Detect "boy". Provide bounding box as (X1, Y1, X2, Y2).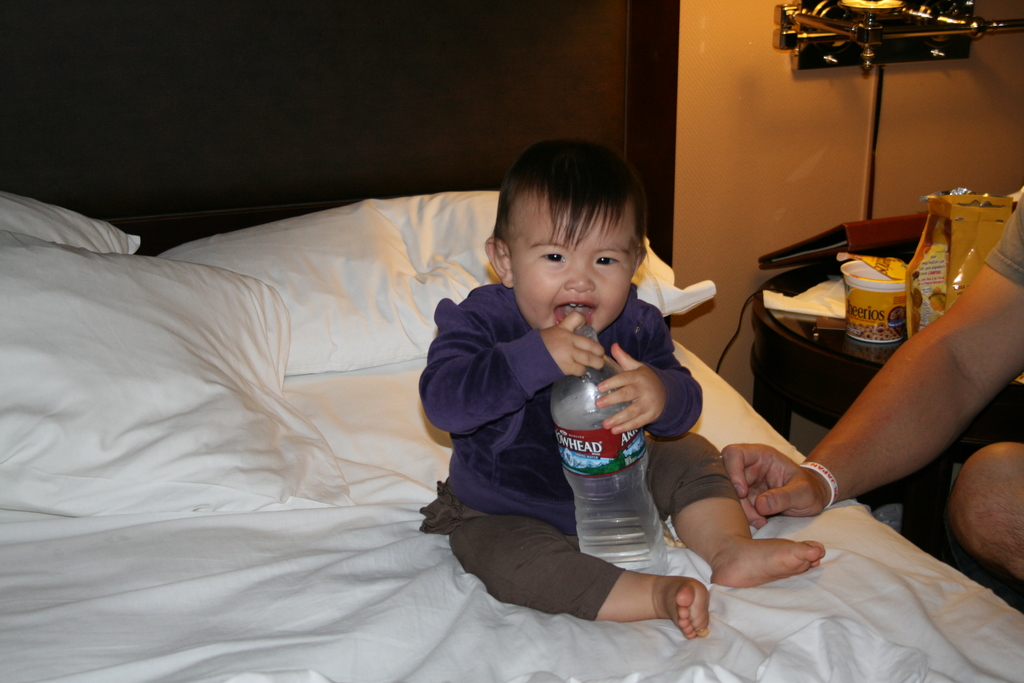
(406, 120, 680, 613).
